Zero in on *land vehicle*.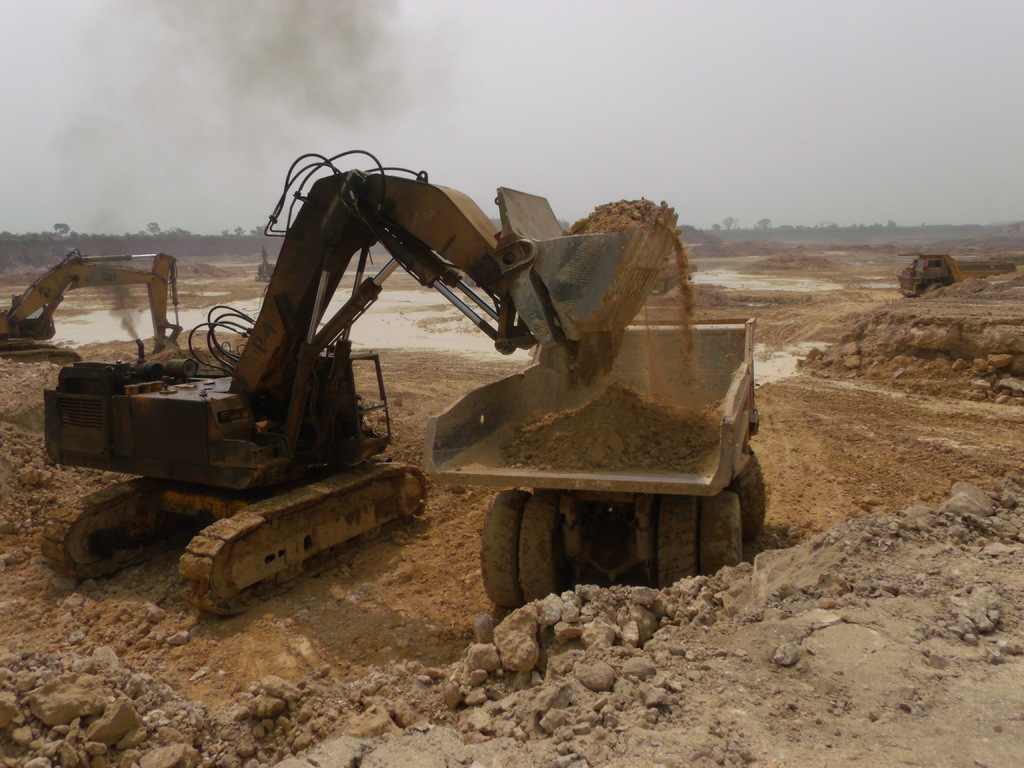
Zeroed in: (x1=420, y1=314, x2=767, y2=618).
